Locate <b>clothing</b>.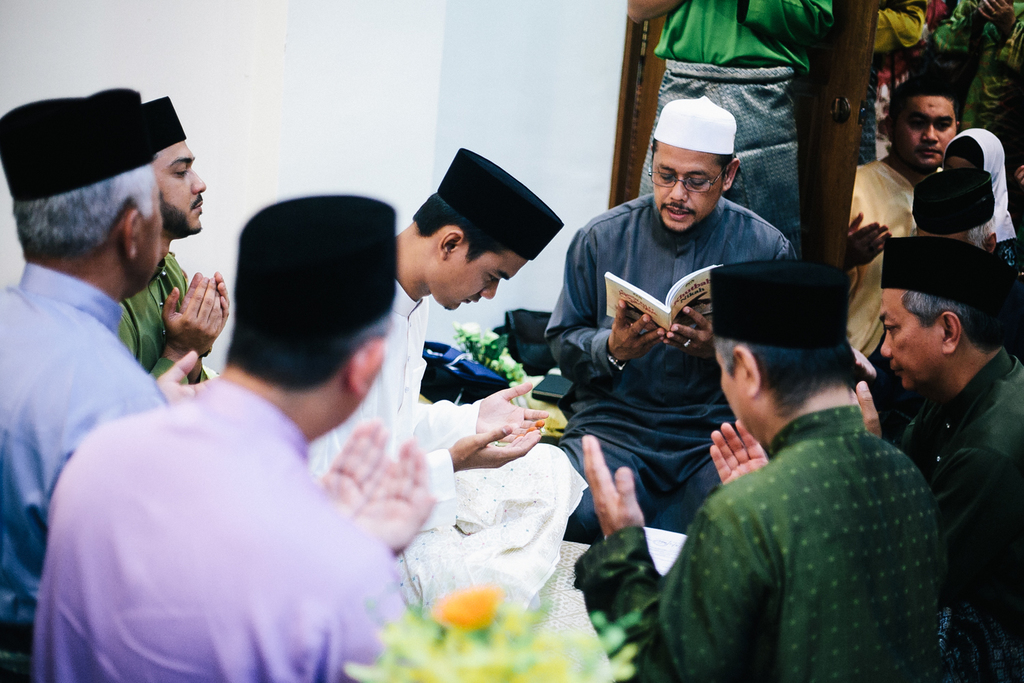
Bounding box: [541, 195, 806, 535].
